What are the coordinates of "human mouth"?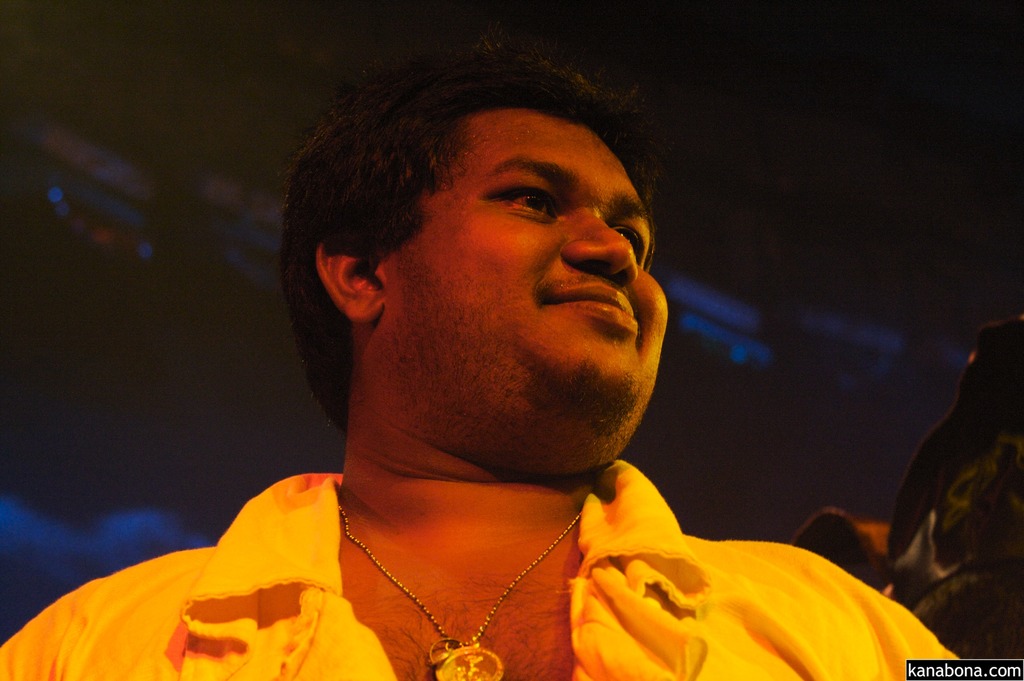
[540,274,649,338].
